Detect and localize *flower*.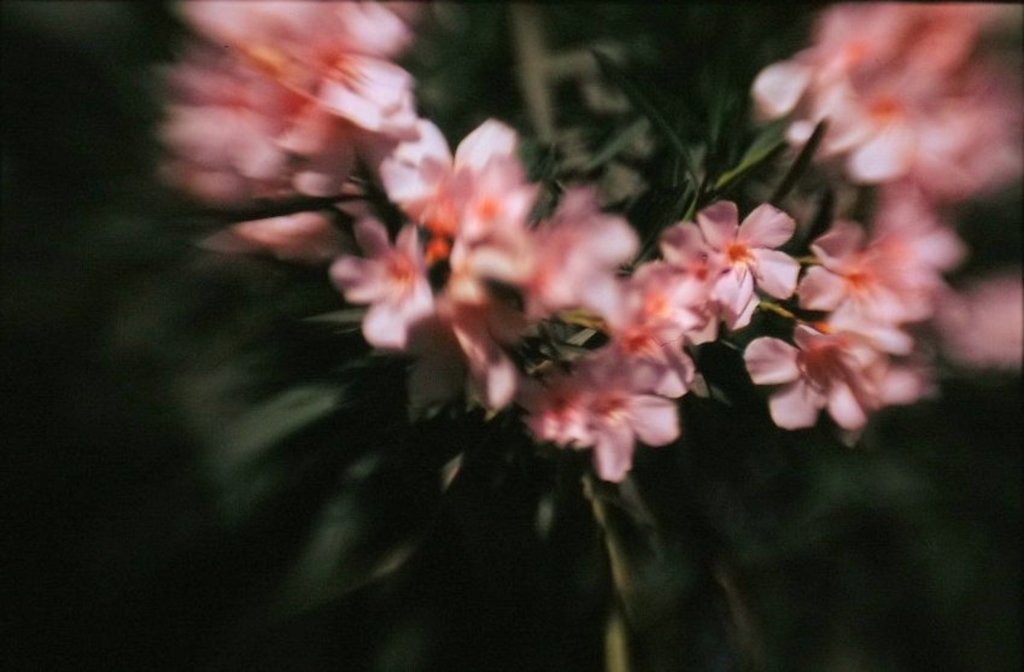
Localized at (x1=654, y1=177, x2=811, y2=306).
